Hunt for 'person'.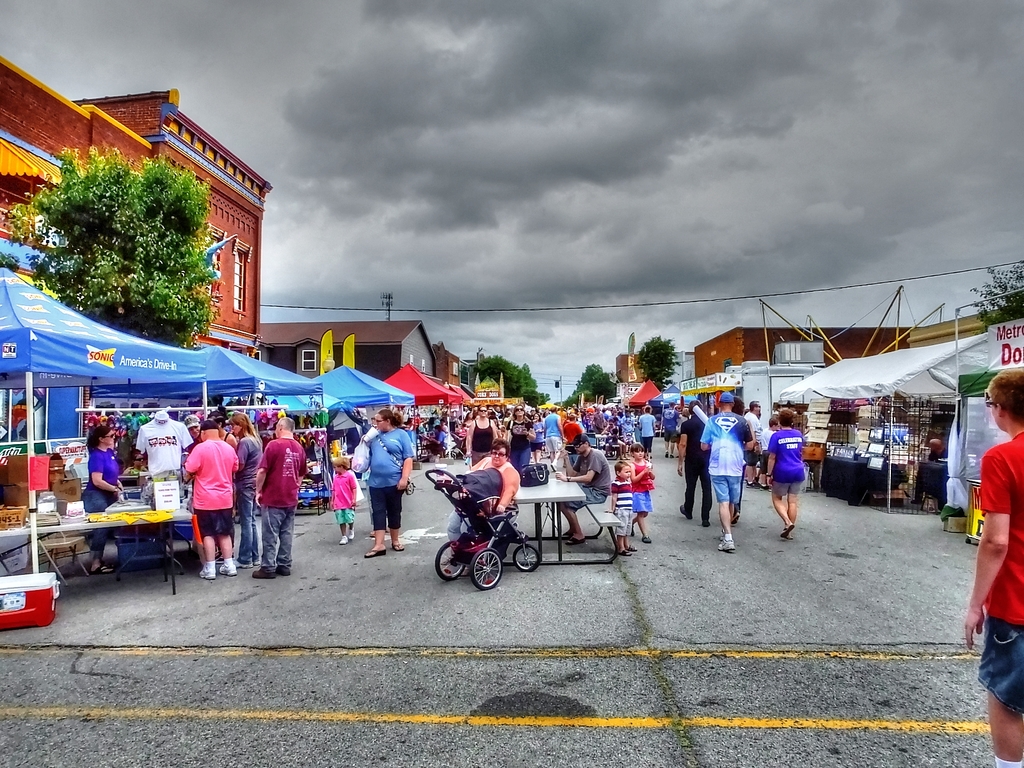
Hunted down at select_region(676, 401, 711, 526).
